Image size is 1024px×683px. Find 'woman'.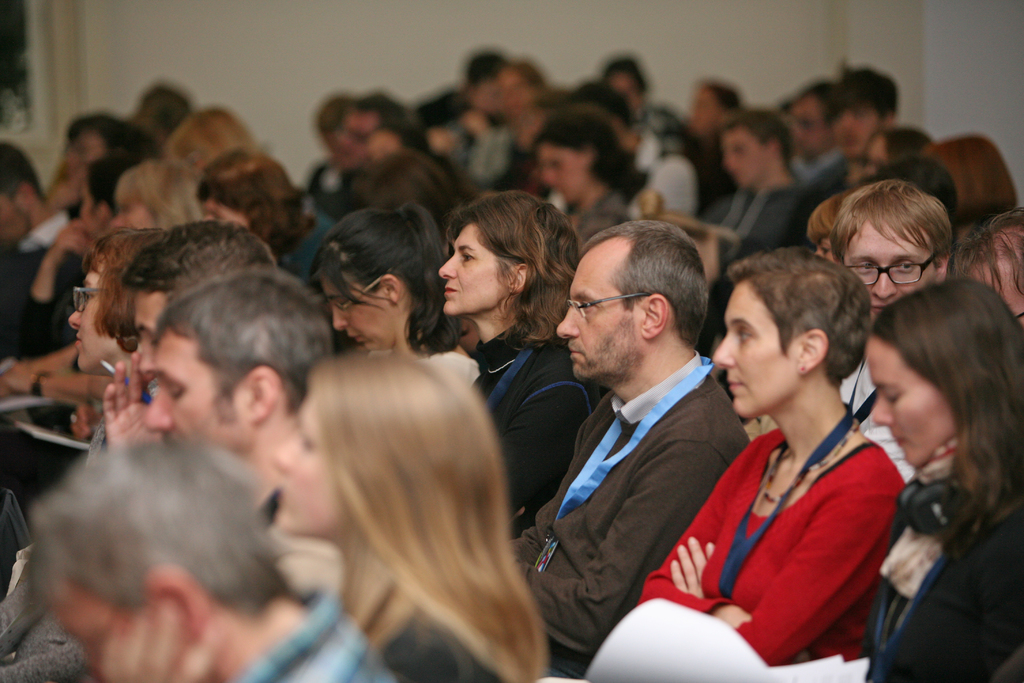
539, 104, 648, 253.
